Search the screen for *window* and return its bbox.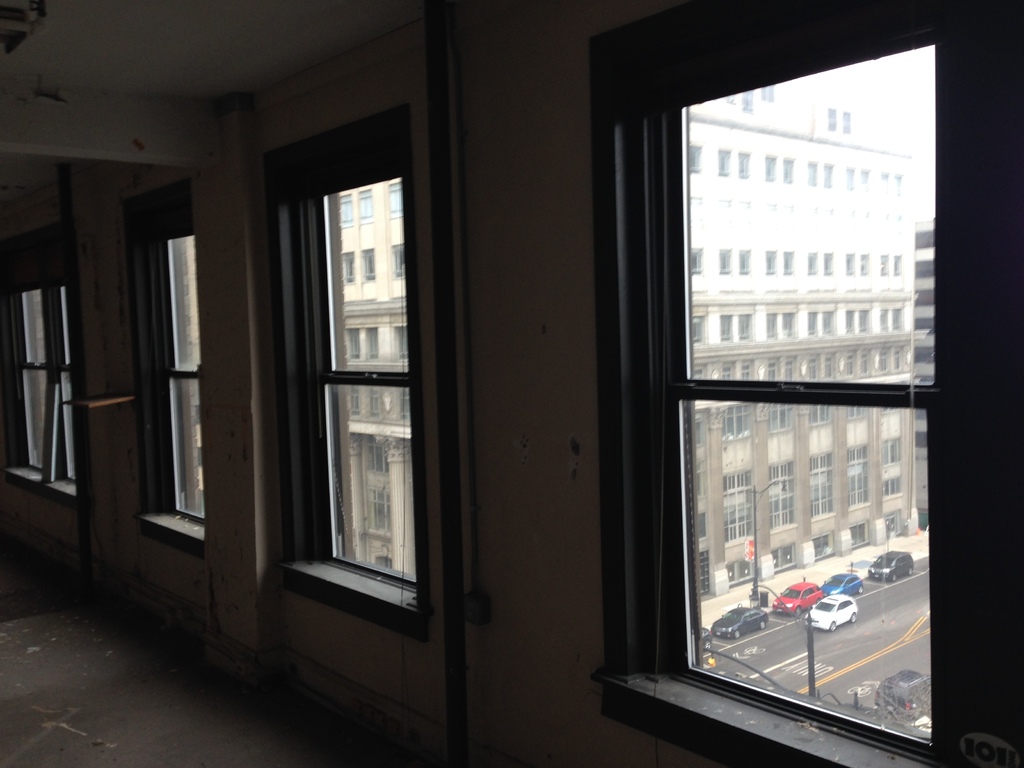
Found: [367,385,378,414].
